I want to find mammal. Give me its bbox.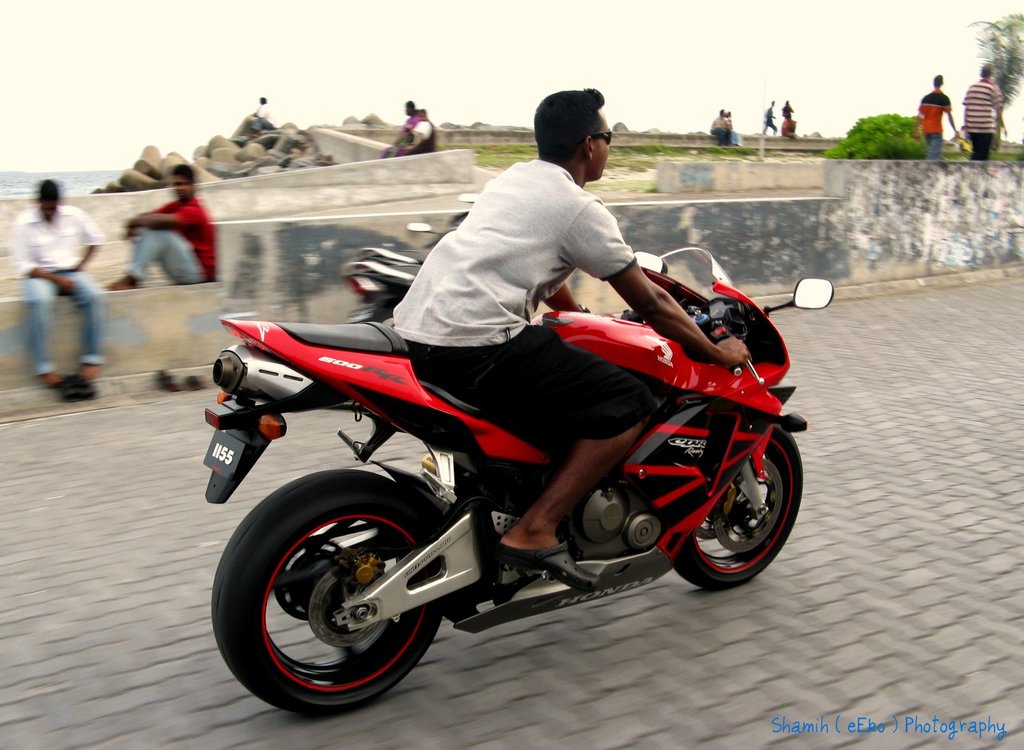
(left=391, top=83, right=756, bottom=593).
